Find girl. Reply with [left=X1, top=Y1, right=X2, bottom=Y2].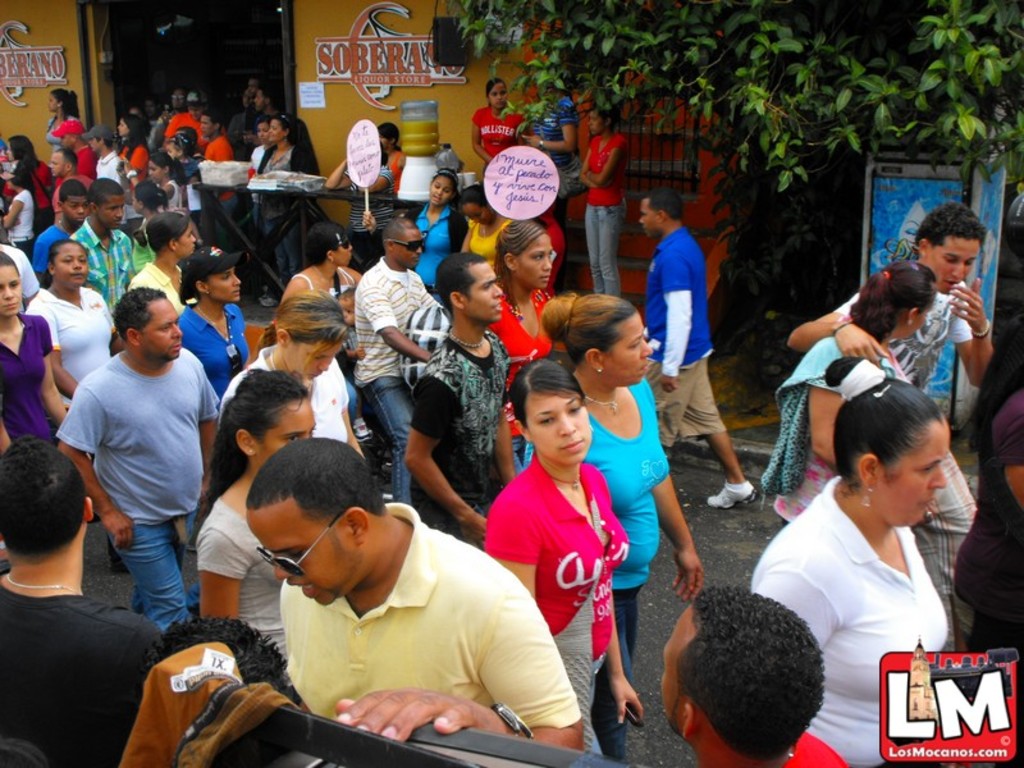
[left=484, top=358, right=646, bottom=764].
